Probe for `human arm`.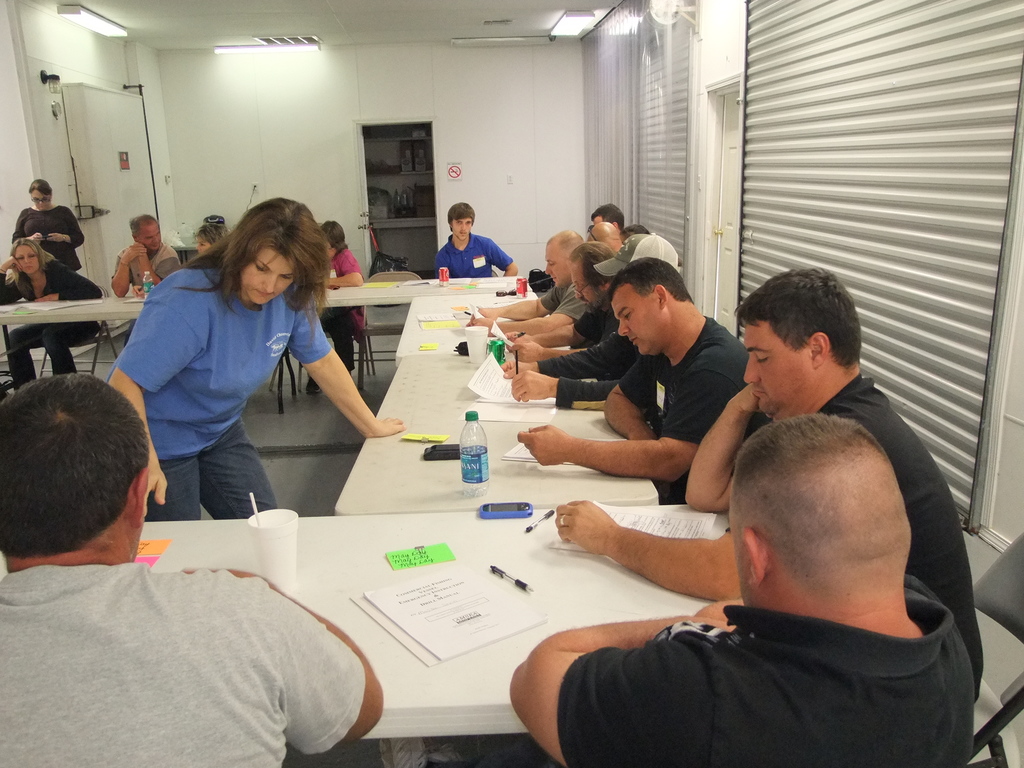
Probe result: 508, 598, 746, 762.
